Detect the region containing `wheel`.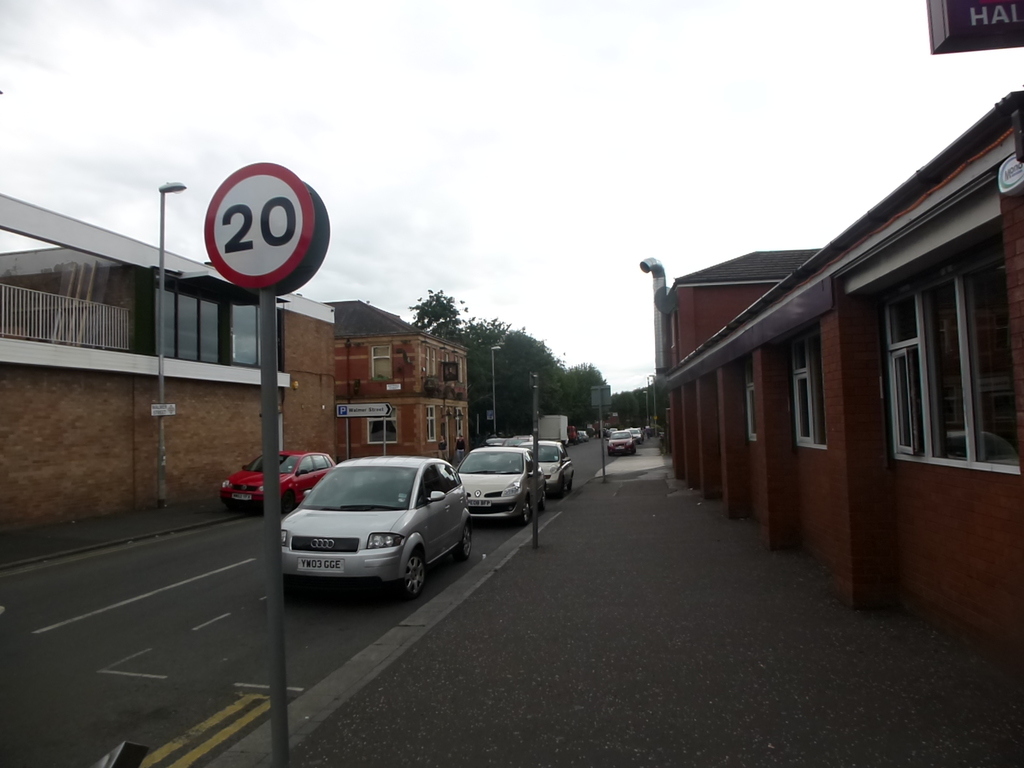
[x1=519, y1=492, x2=532, y2=532].
